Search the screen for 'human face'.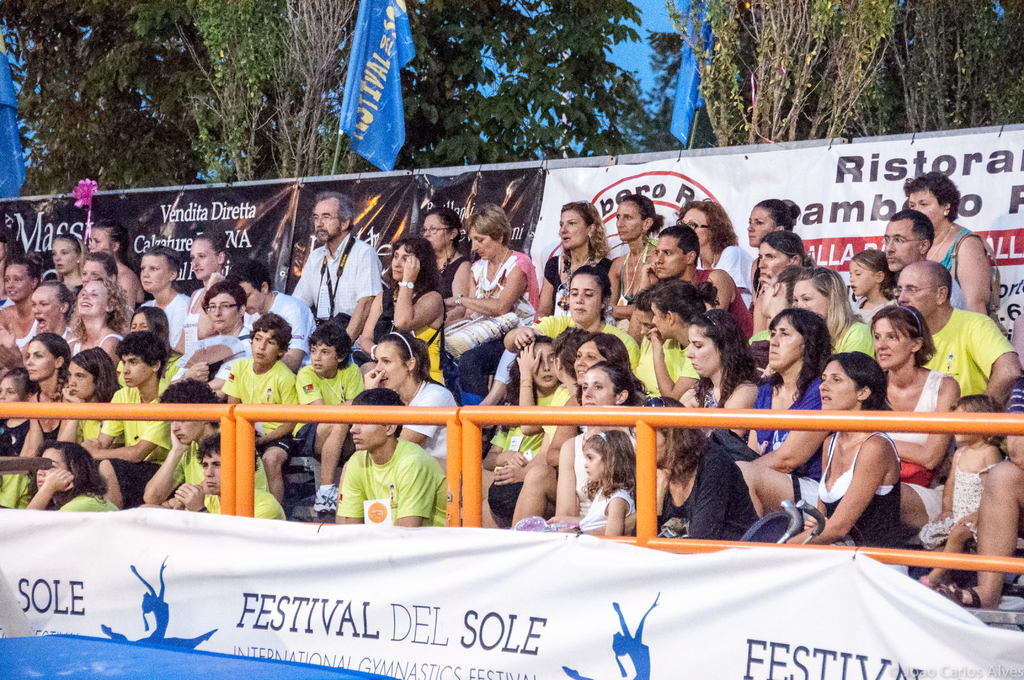
Found at <box>881,219,922,270</box>.
